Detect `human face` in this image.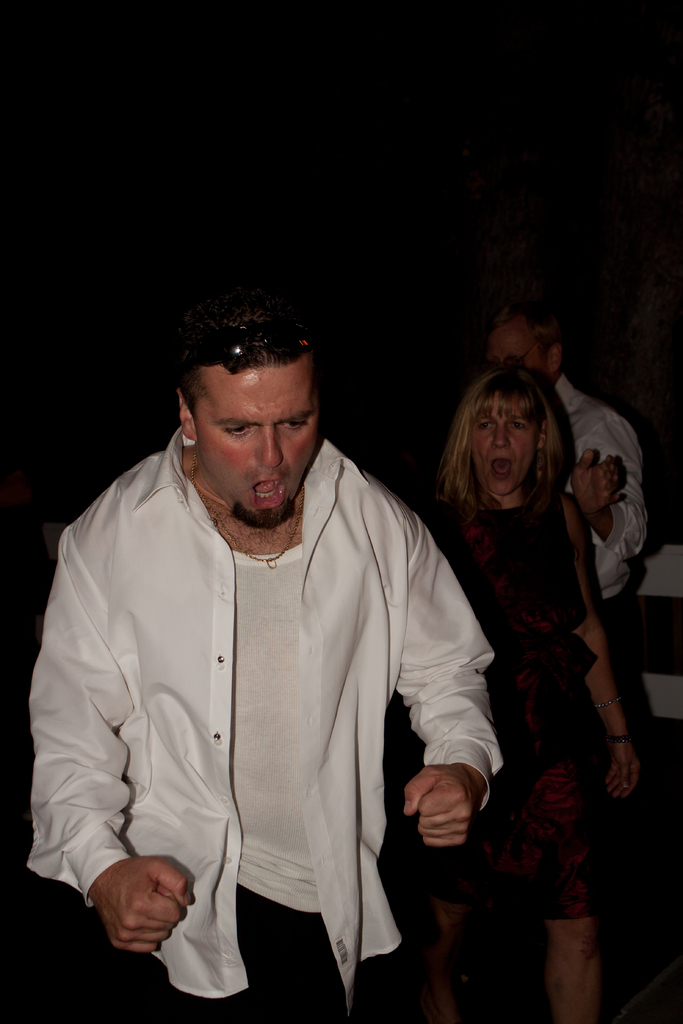
Detection: 473,405,531,493.
